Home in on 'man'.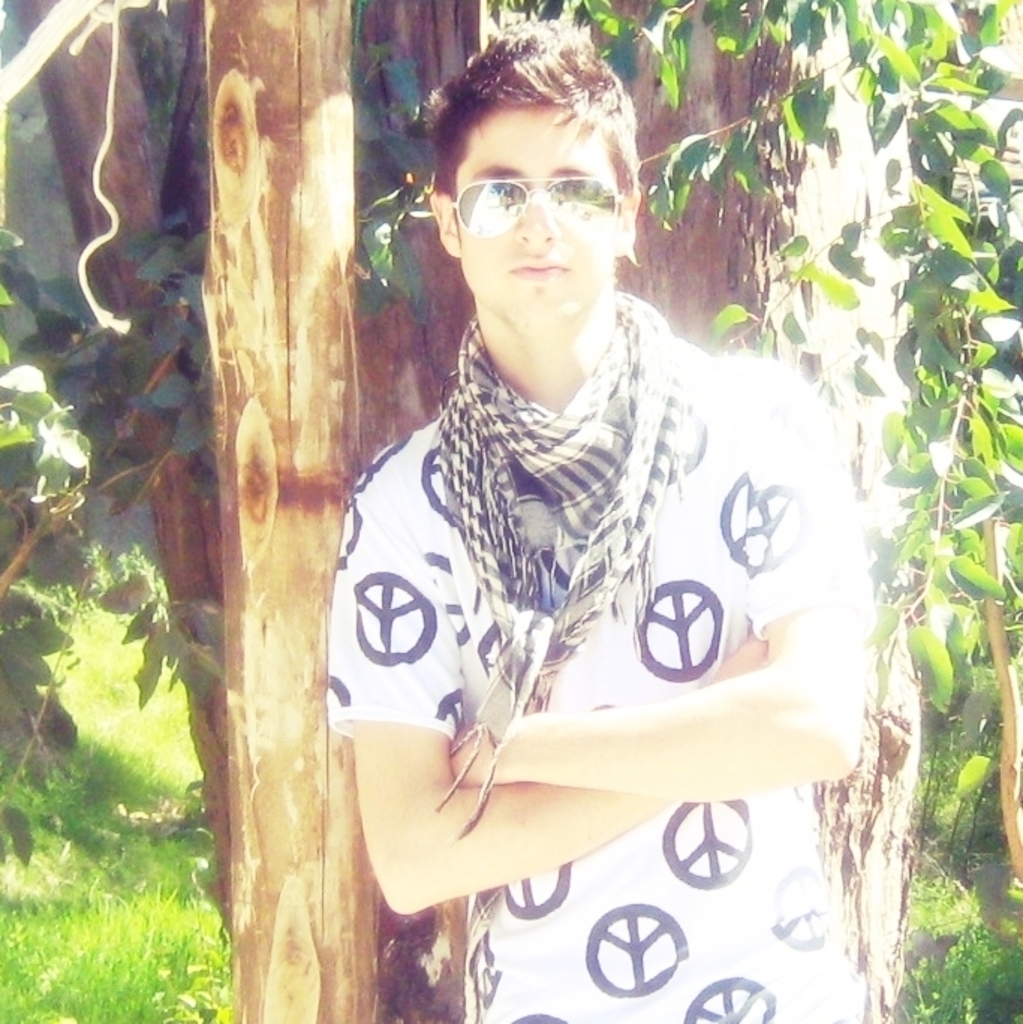
Homed in at (x1=291, y1=13, x2=891, y2=984).
